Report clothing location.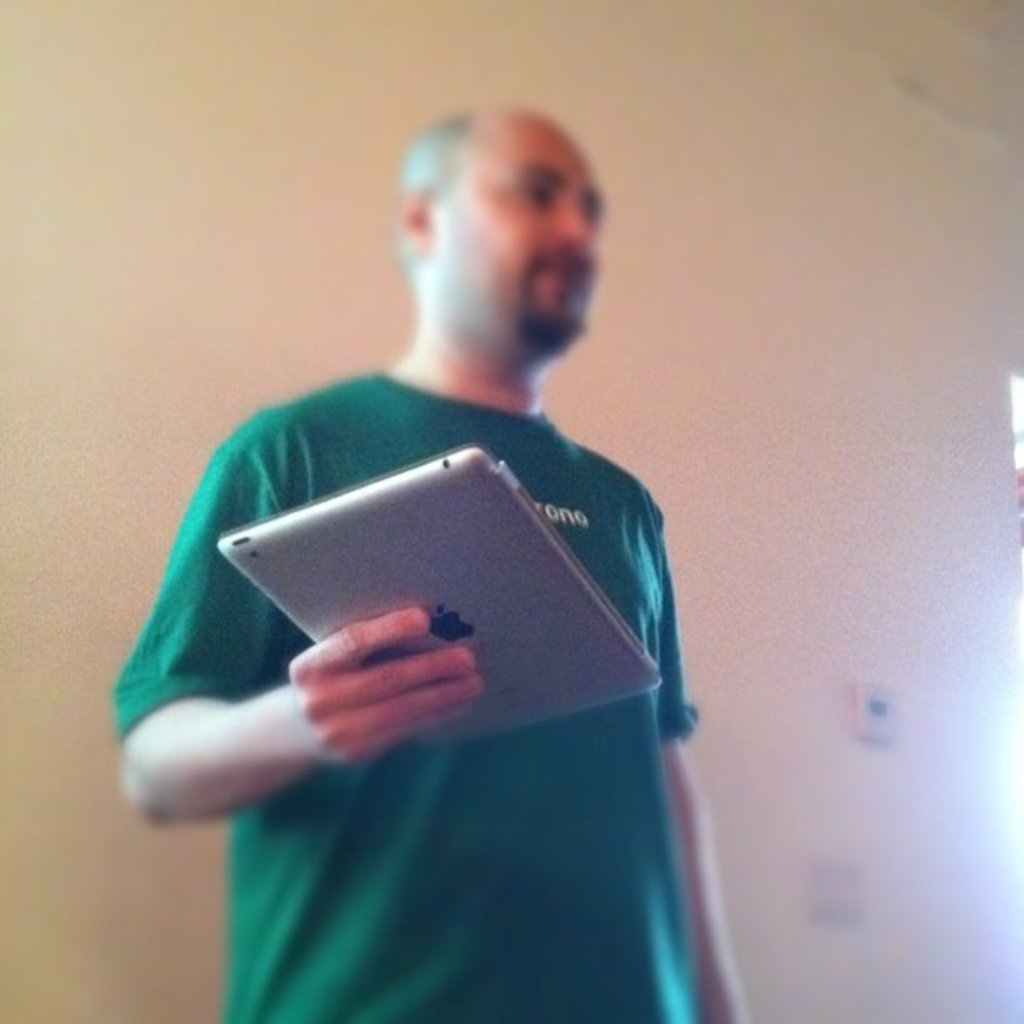
Report: pyautogui.locateOnScreen(112, 360, 703, 1022).
